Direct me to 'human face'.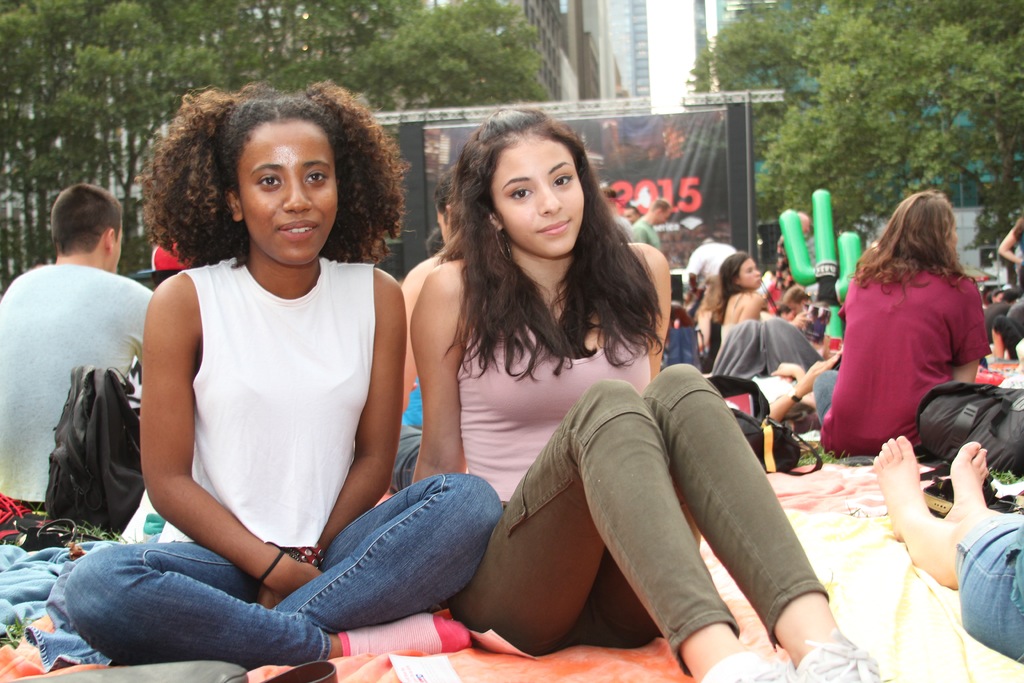
Direction: [493,134,586,260].
